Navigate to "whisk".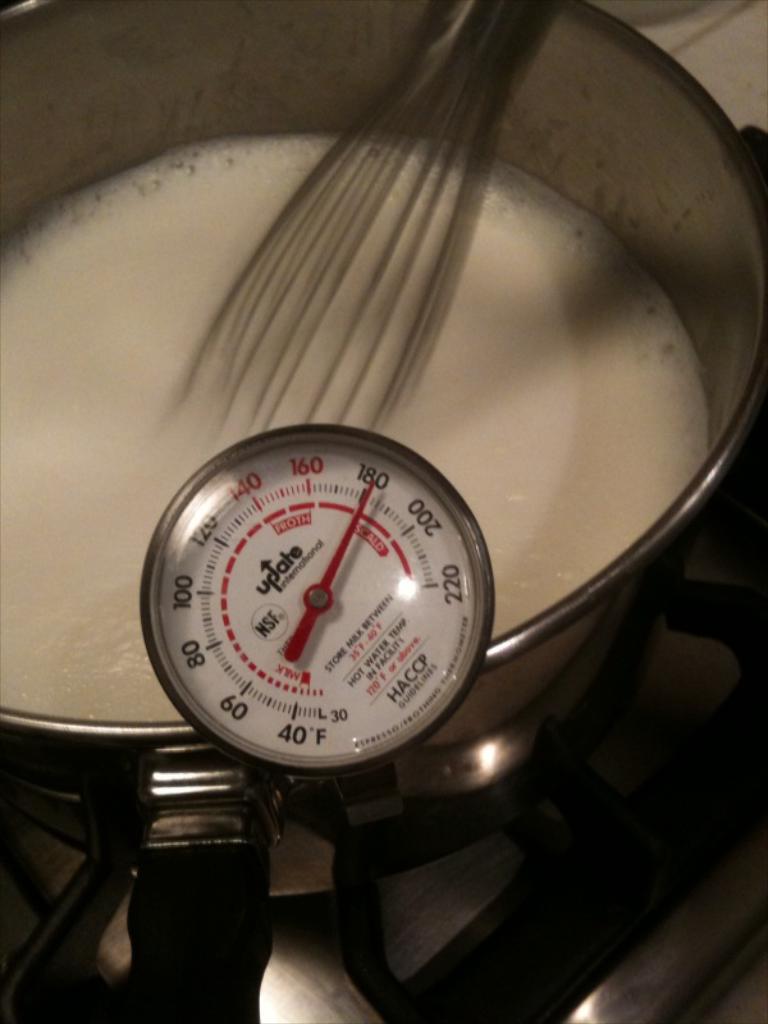
Navigation target: 161 0 573 463.
